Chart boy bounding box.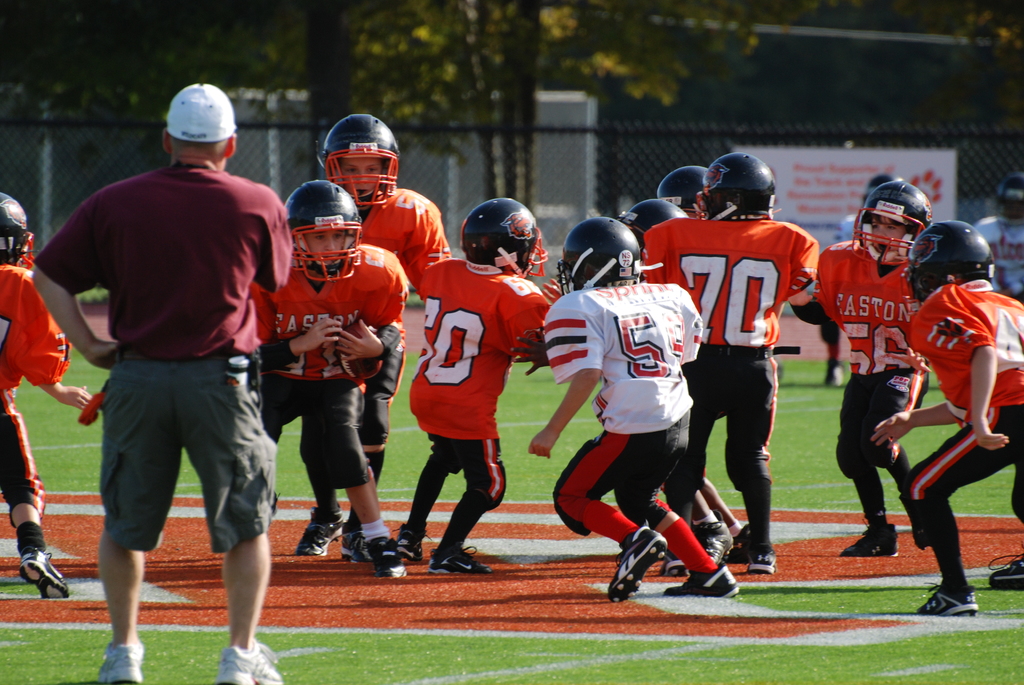
Charted: [x1=260, y1=177, x2=411, y2=581].
